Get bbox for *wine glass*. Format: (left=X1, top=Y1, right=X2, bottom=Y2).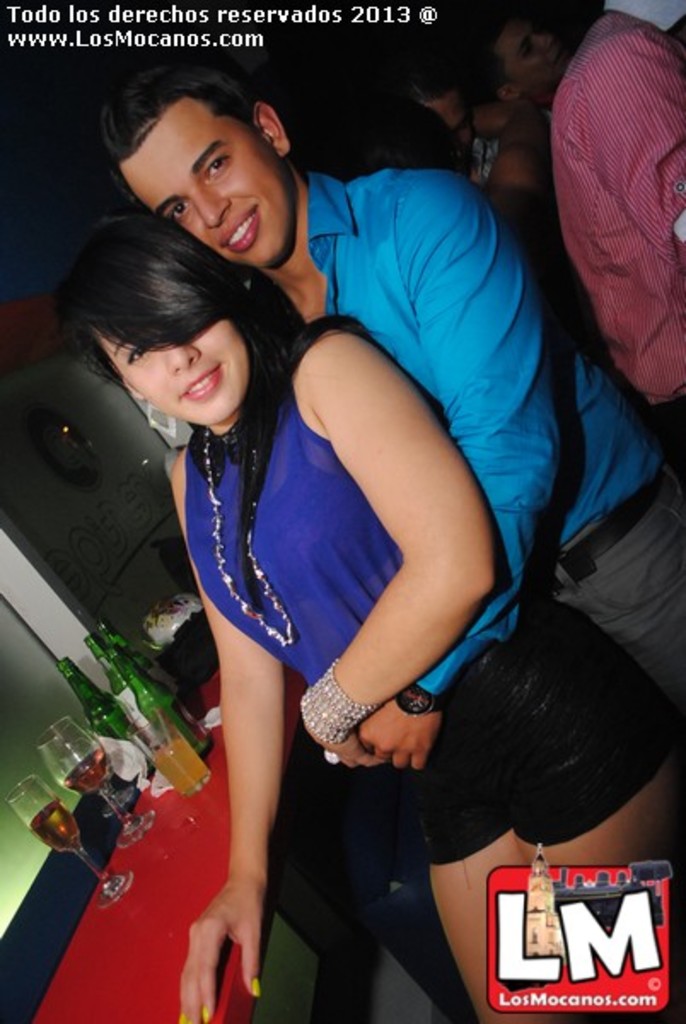
(left=36, top=713, right=154, bottom=845).
